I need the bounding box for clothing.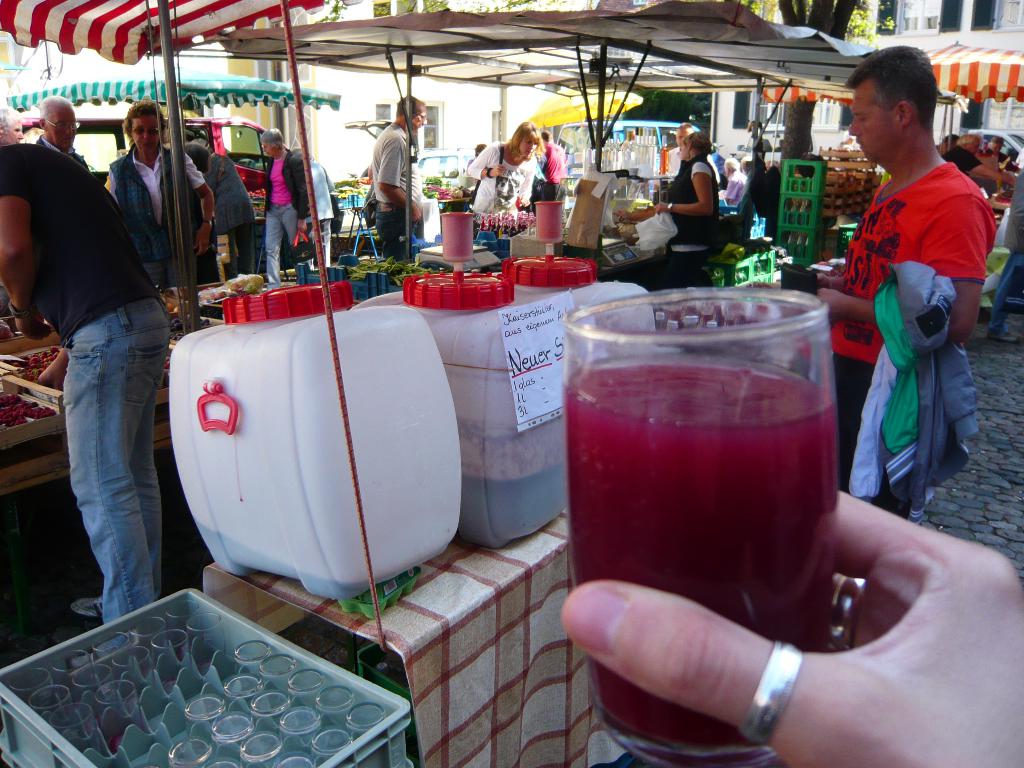
Here it is: BBox(259, 143, 317, 289).
